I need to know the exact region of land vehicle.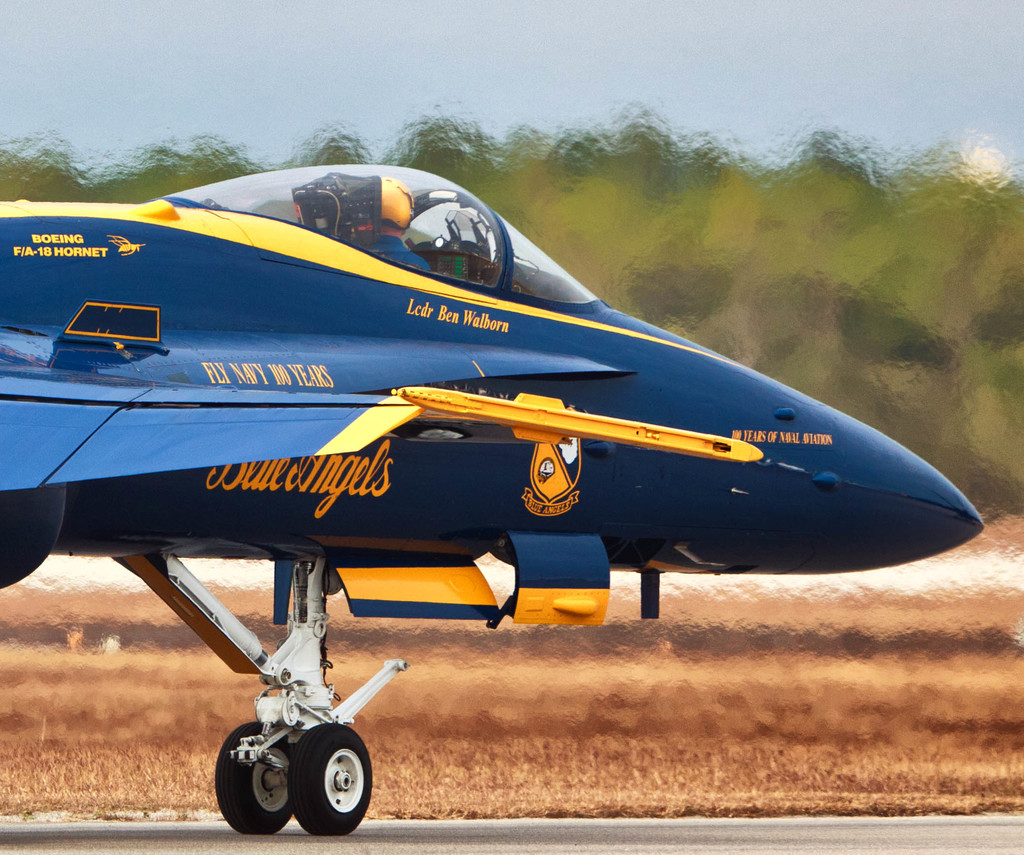
Region: {"x1": 194, "y1": 644, "x2": 380, "y2": 848}.
